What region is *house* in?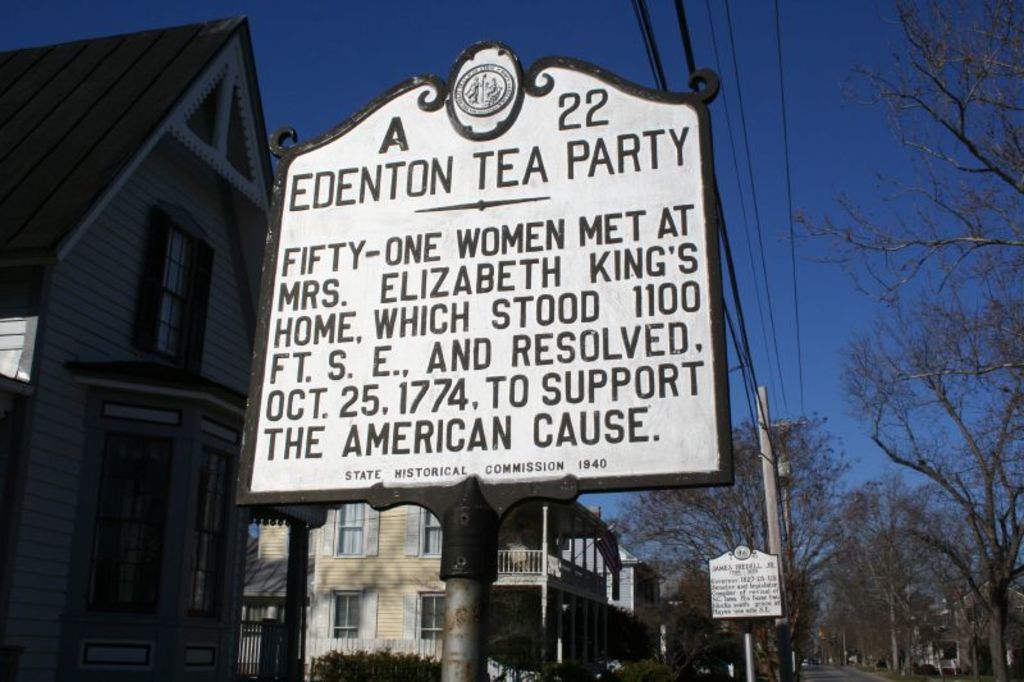
box(269, 495, 460, 681).
